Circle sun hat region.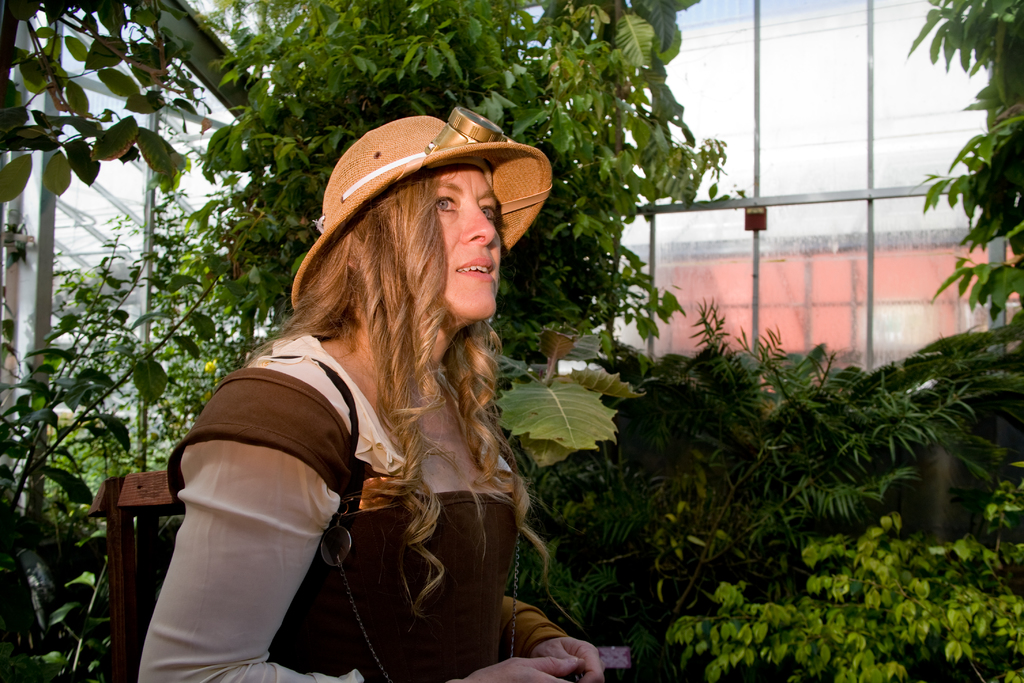
Region: locate(285, 106, 560, 333).
